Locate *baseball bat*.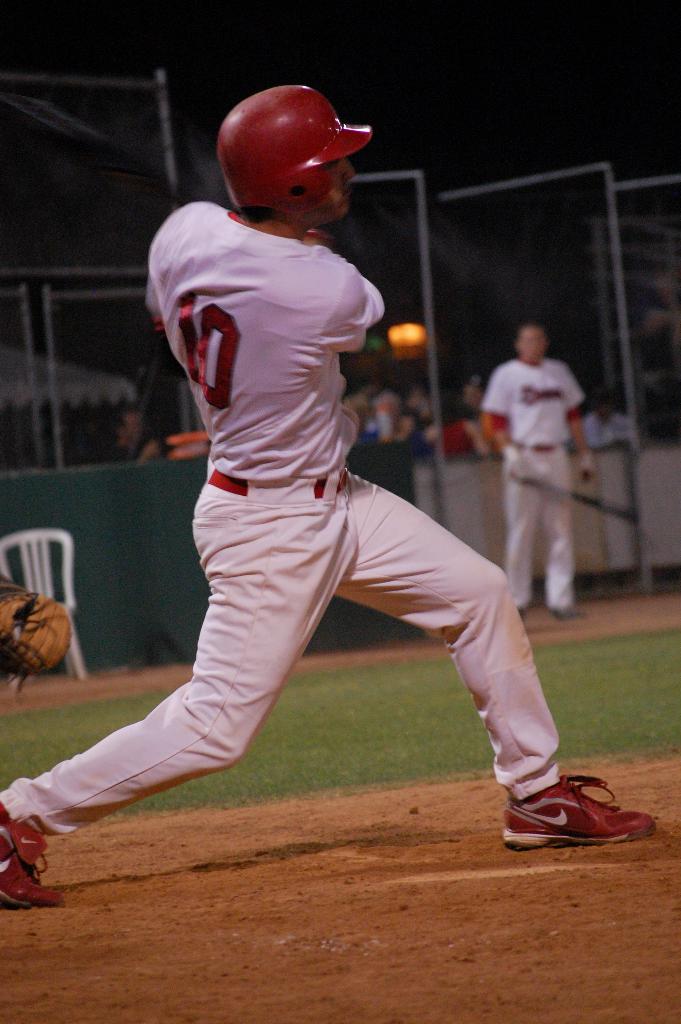
Bounding box: crop(505, 471, 638, 524).
